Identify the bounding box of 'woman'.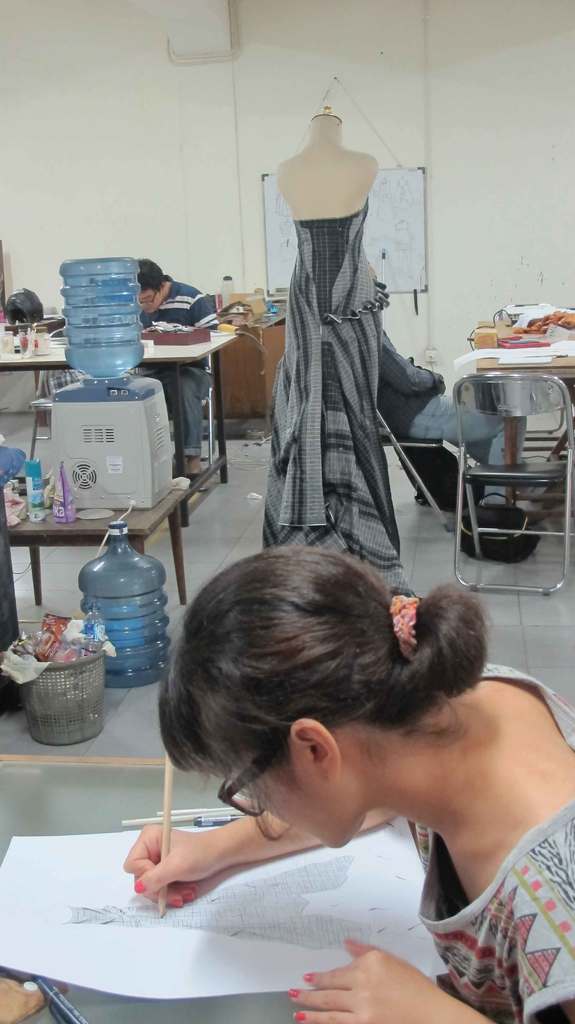
(151,550,574,1023).
